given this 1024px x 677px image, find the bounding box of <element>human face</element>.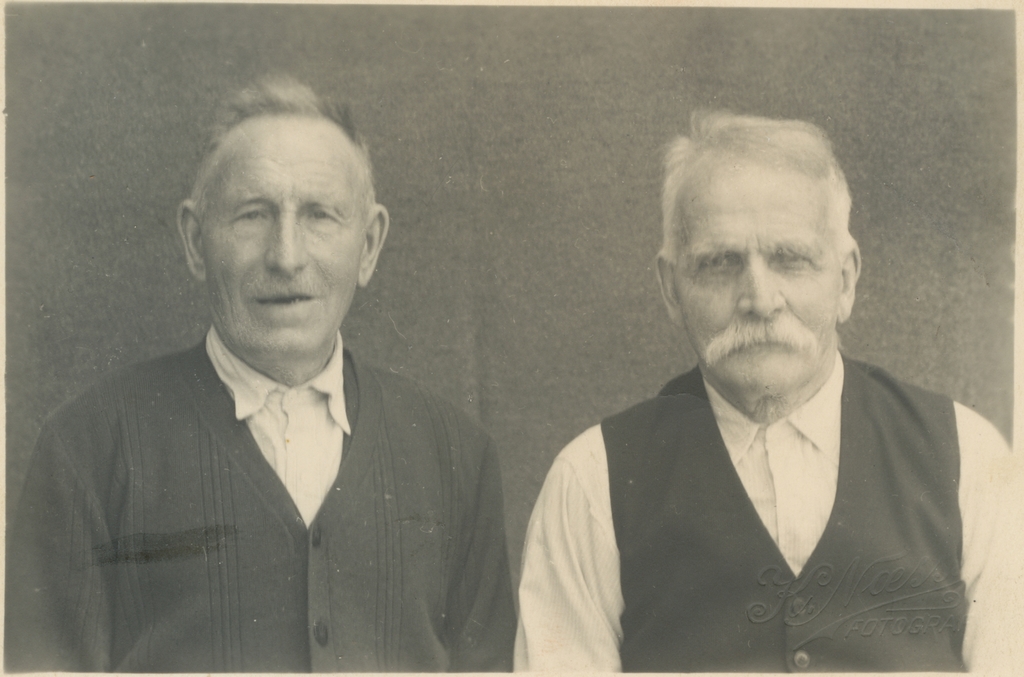
[202,129,368,355].
